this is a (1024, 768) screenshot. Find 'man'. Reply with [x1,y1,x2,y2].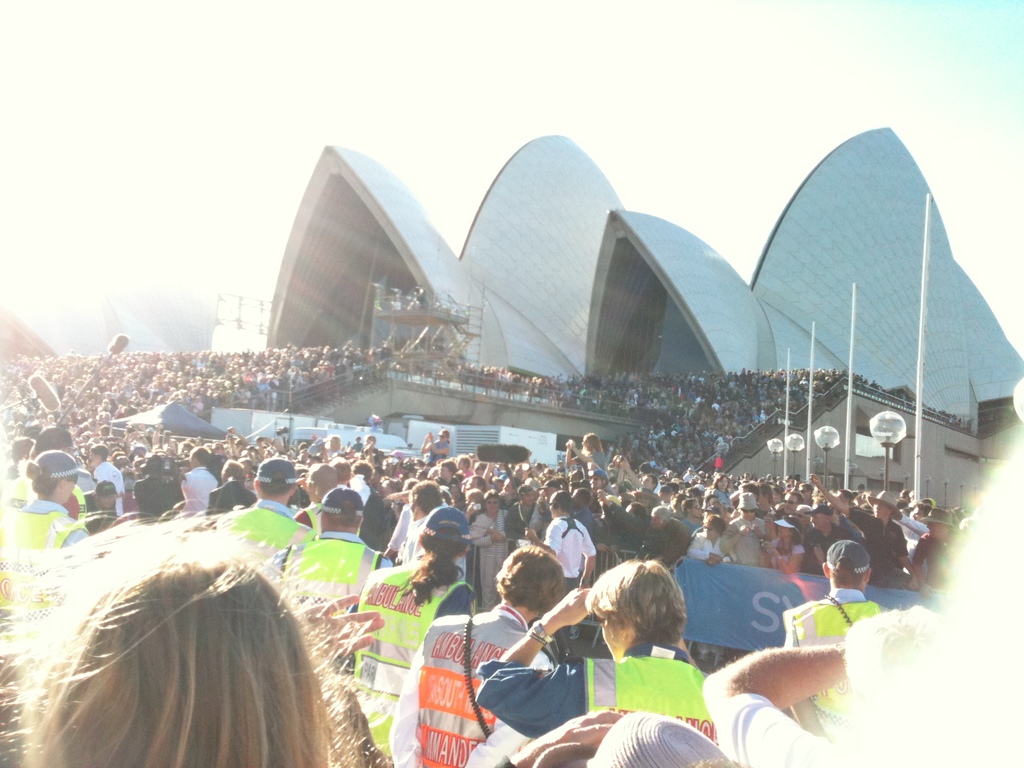
[806,471,913,585].
